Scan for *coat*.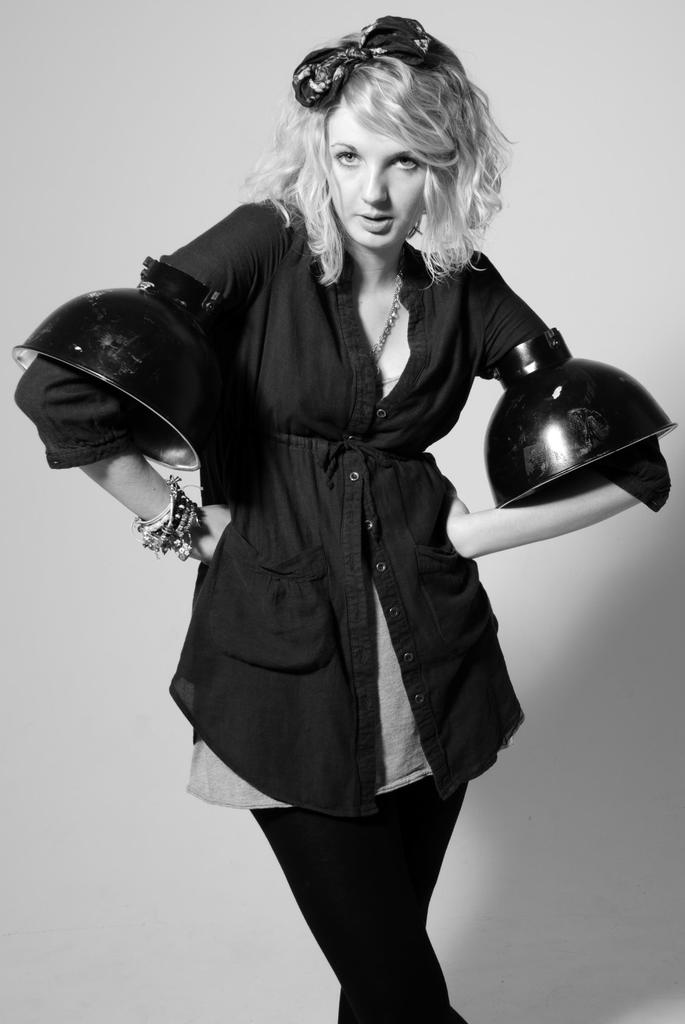
Scan result: locate(12, 183, 674, 824).
